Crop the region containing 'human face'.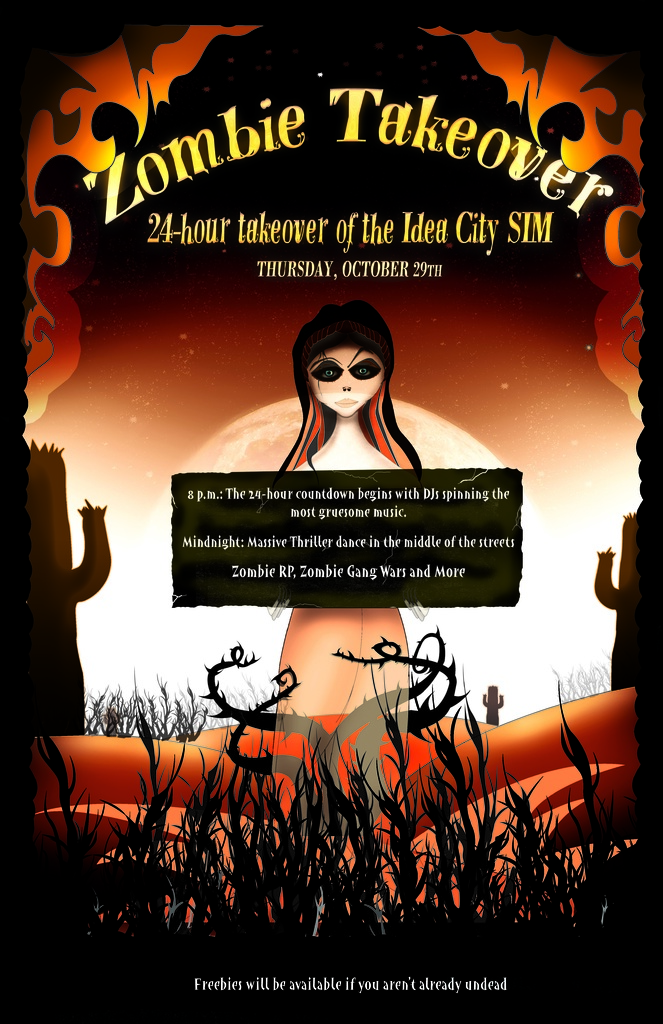
Crop region: BBox(313, 344, 378, 417).
